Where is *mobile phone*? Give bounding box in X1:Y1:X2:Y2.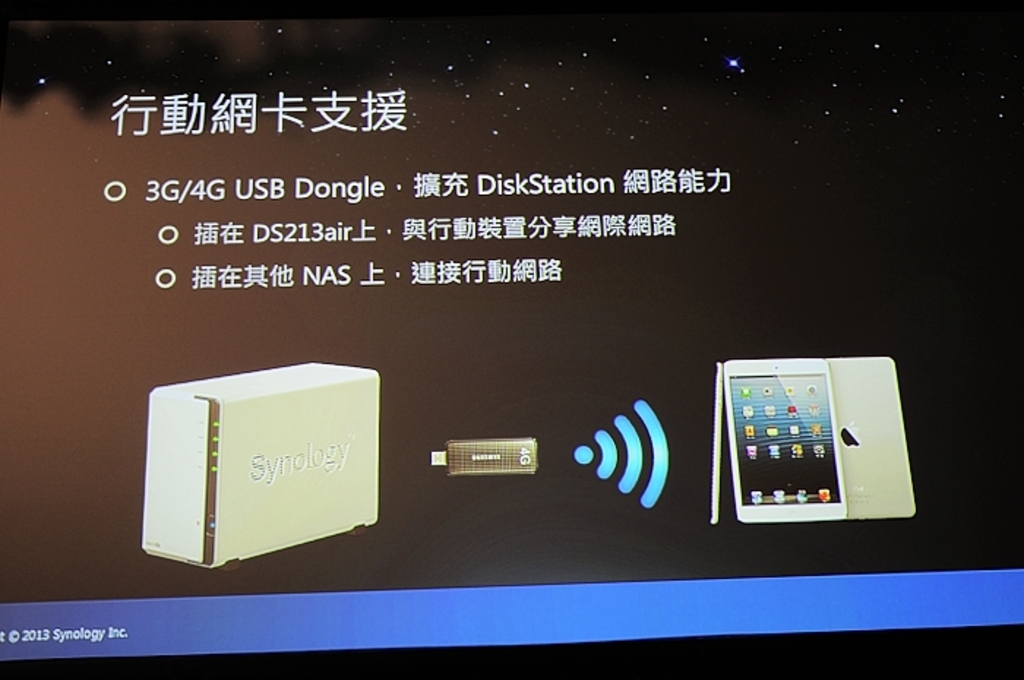
824:355:920:519.
